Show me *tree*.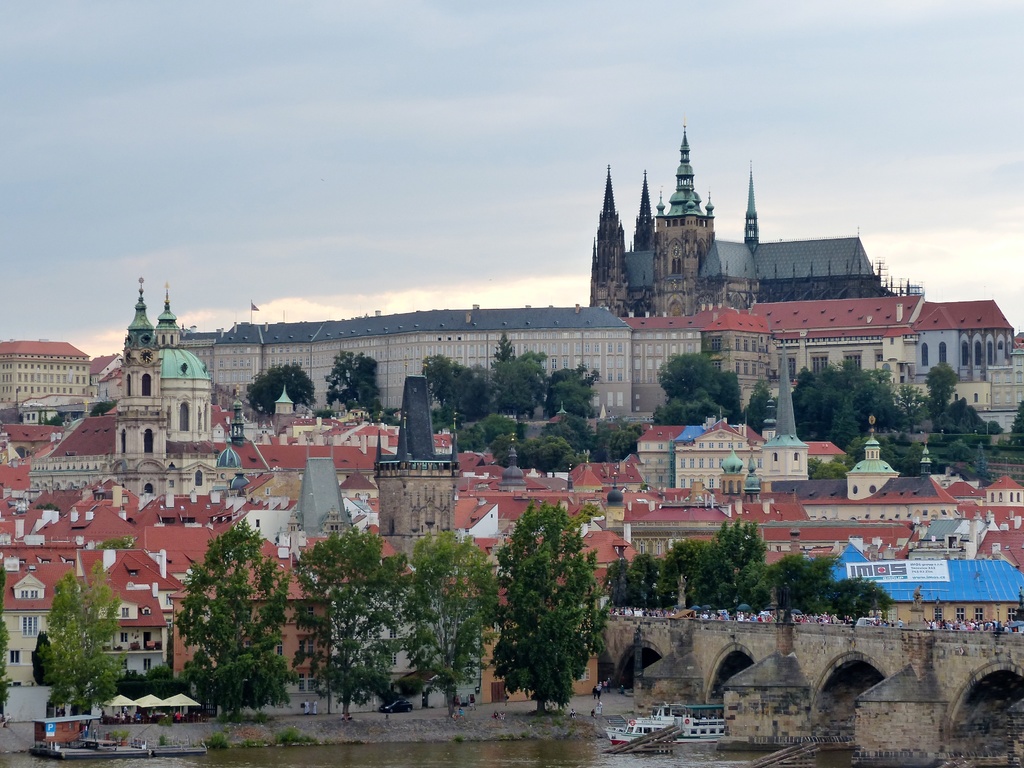
*tree* is here: select_region(651, 352, 717, 425).
